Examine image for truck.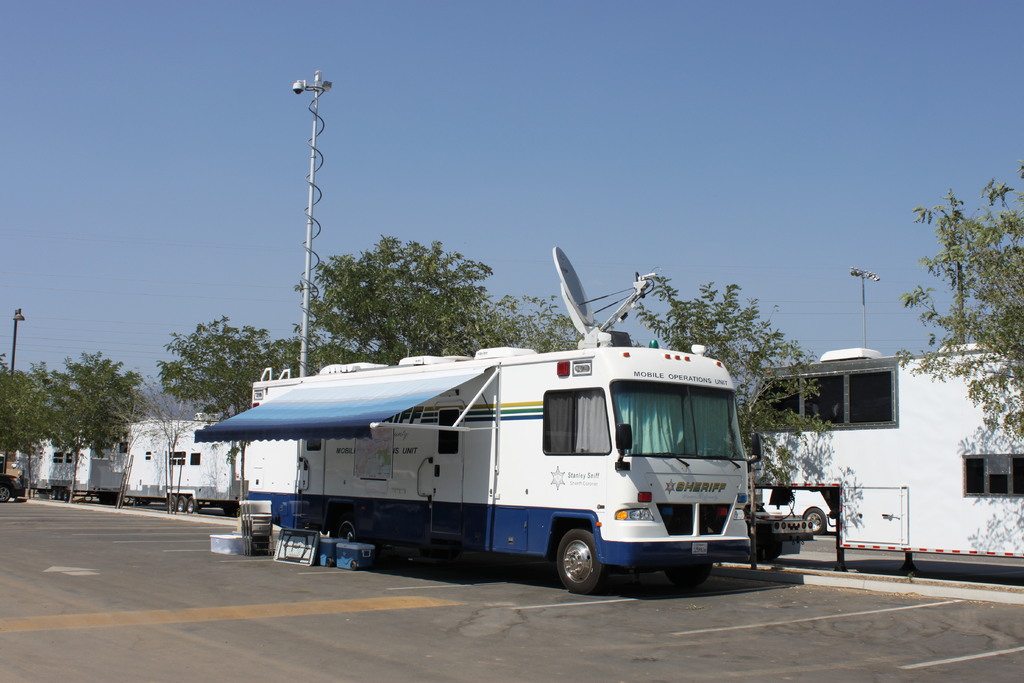
Examination result: (left=117, top=420, right=244, bottom=515).
